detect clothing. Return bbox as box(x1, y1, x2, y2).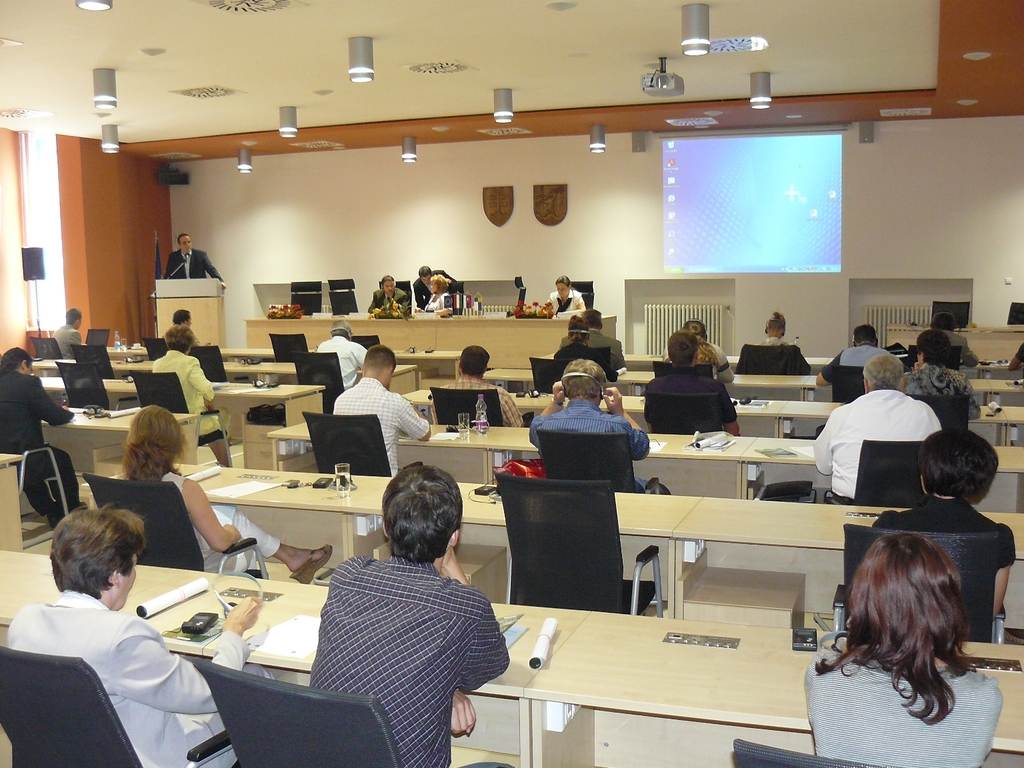
box(800, 637, 1009, 767).
